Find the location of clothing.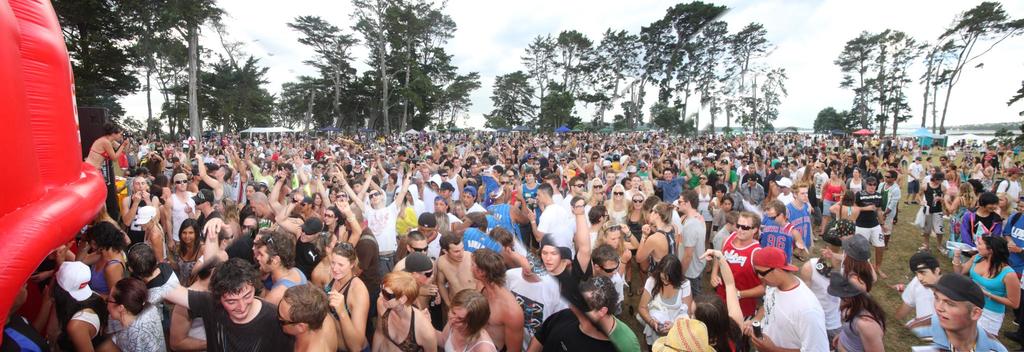
Location: box=[644, 213, 692, 283].
